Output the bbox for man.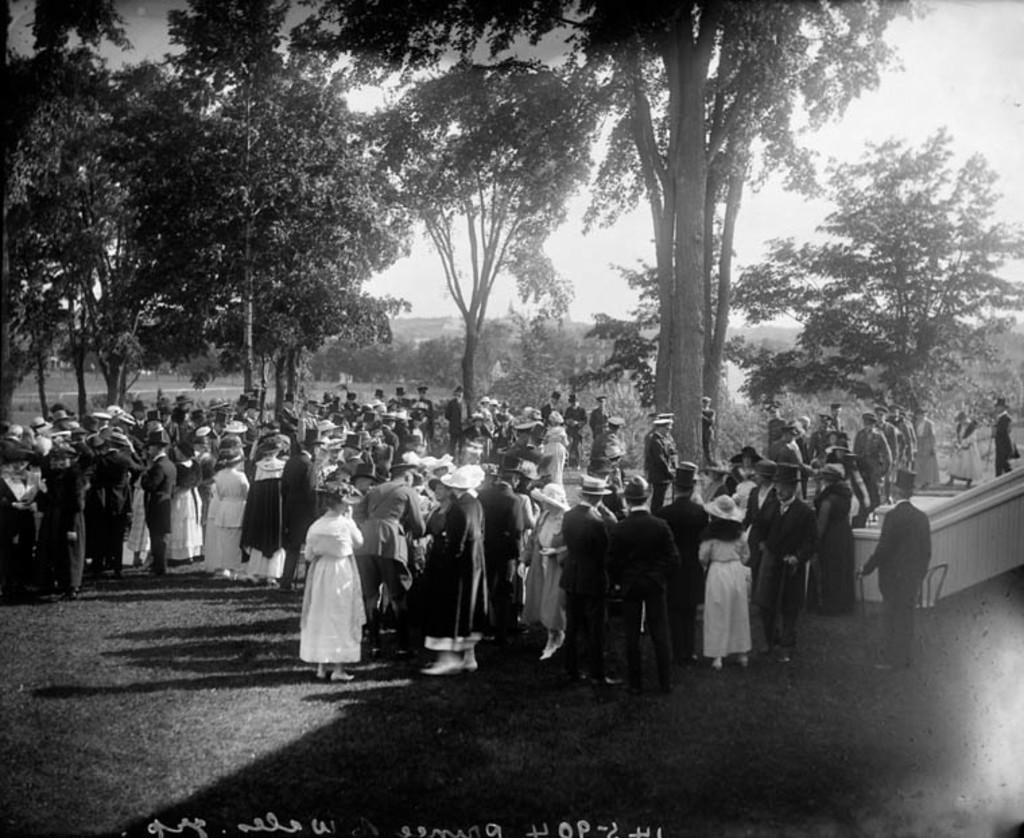
bbox=[412, 385, 437, 443].
